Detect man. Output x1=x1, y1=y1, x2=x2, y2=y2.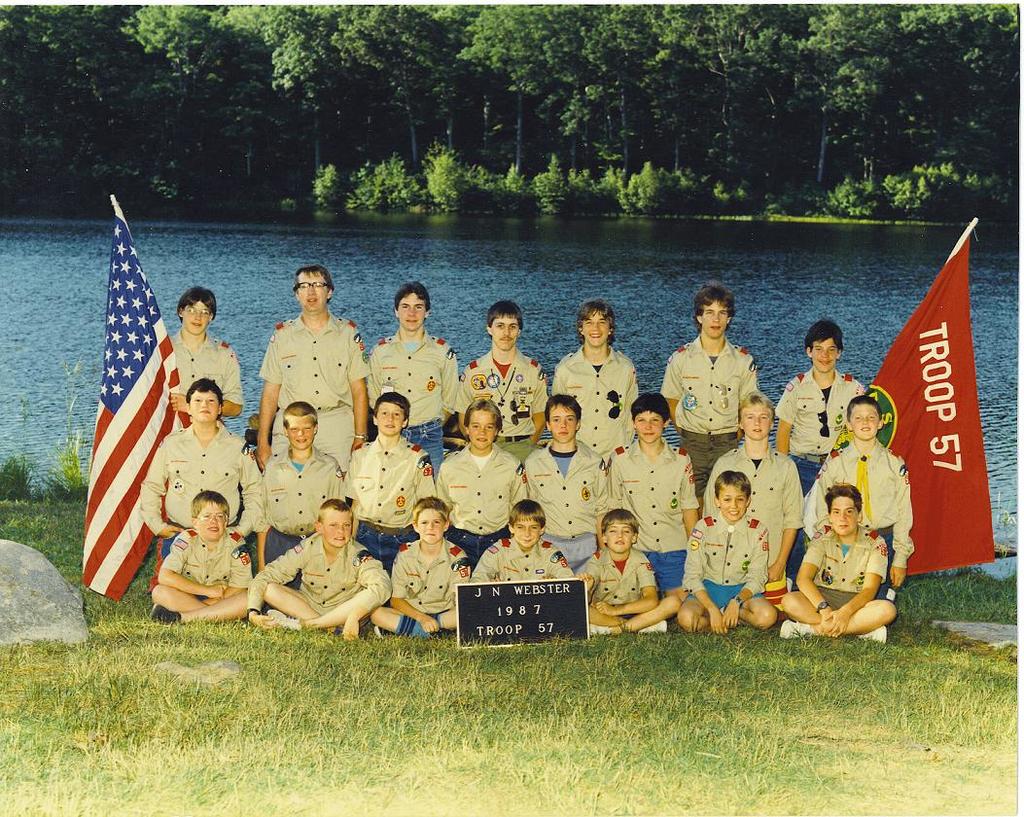
x1=664, y1=293, x2=773, y2=463.
